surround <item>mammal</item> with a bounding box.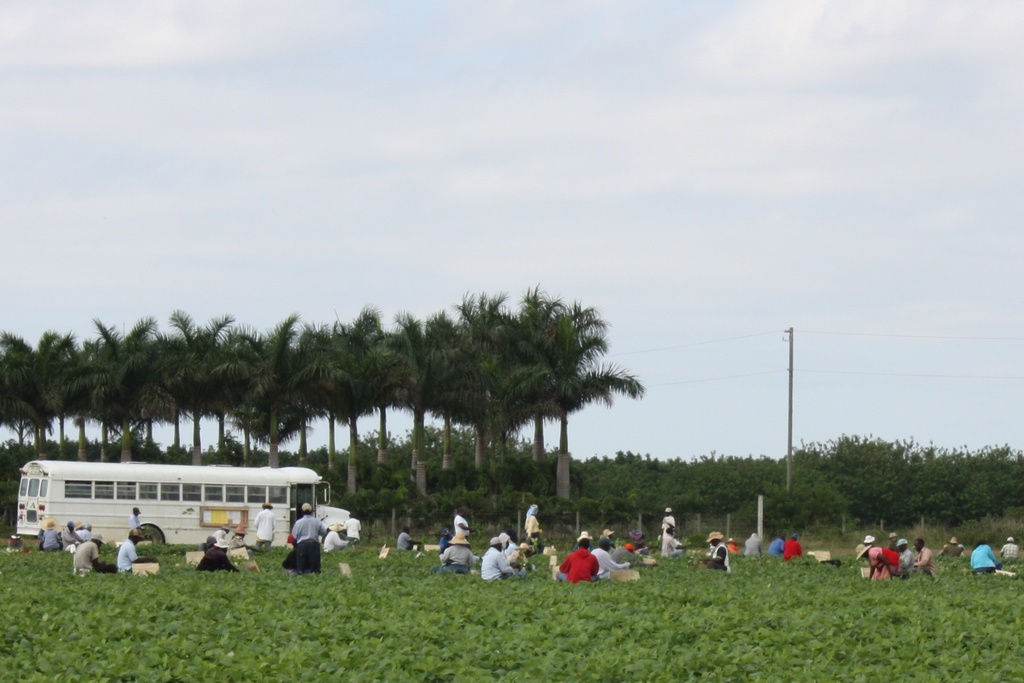
<box>322,523,348,557</box>.
